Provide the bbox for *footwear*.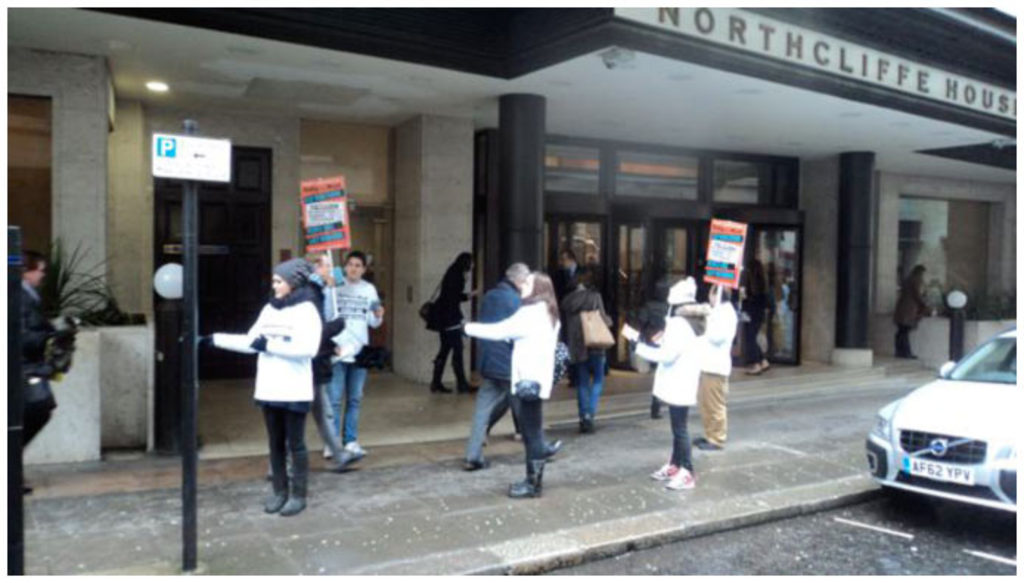
bbox(665, 465, 693, 486).
